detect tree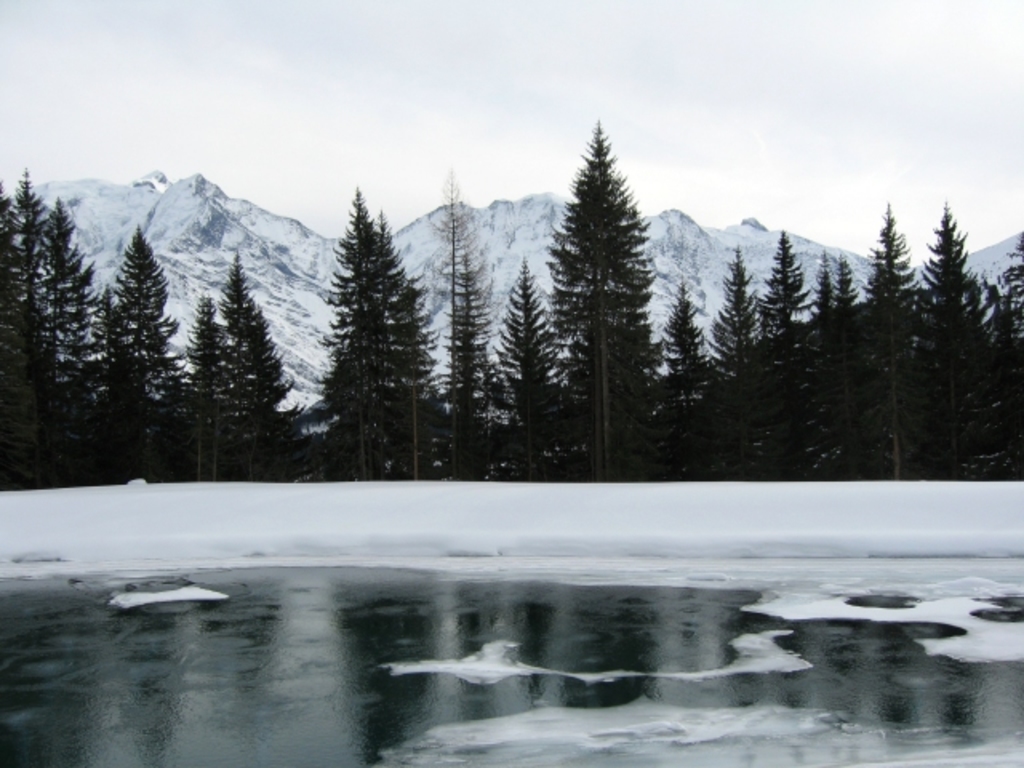
select_region(702, 238, 765, 376)
